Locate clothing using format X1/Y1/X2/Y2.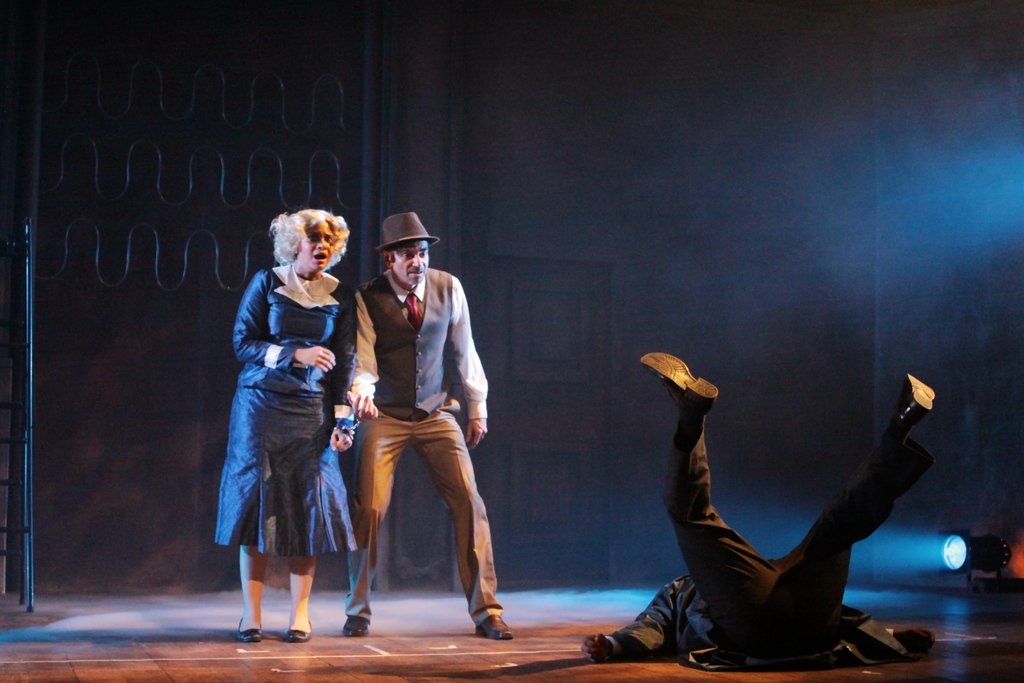
611/414/936/668.
